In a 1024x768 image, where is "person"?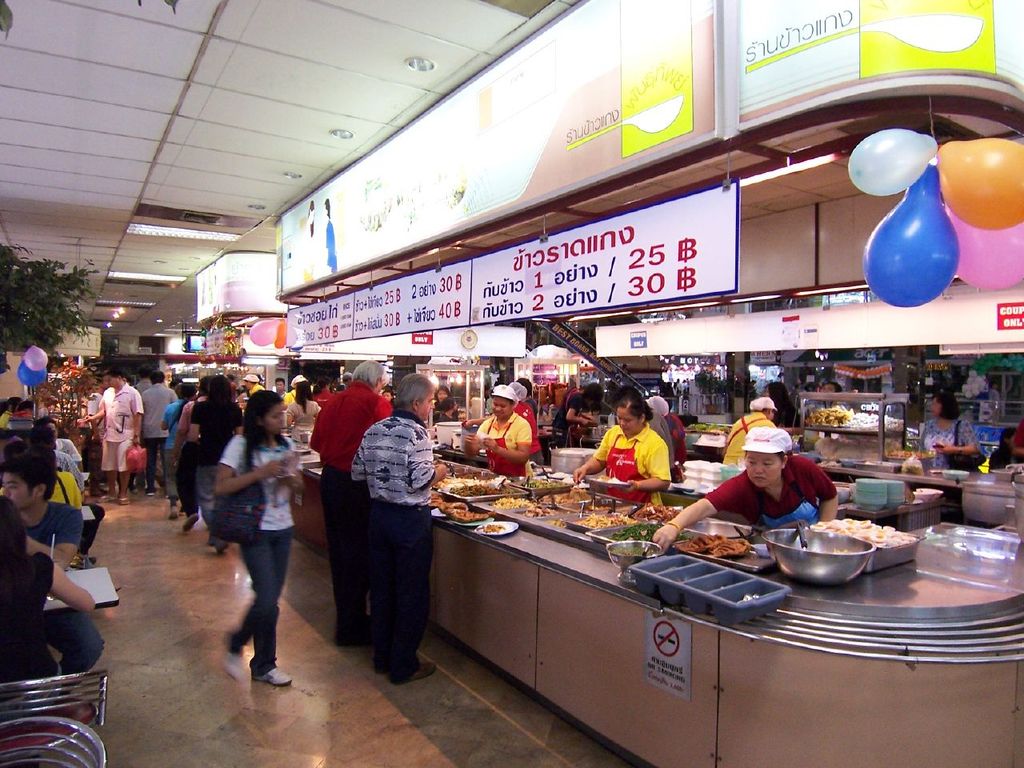
detection(7, 506, 90, 682).
